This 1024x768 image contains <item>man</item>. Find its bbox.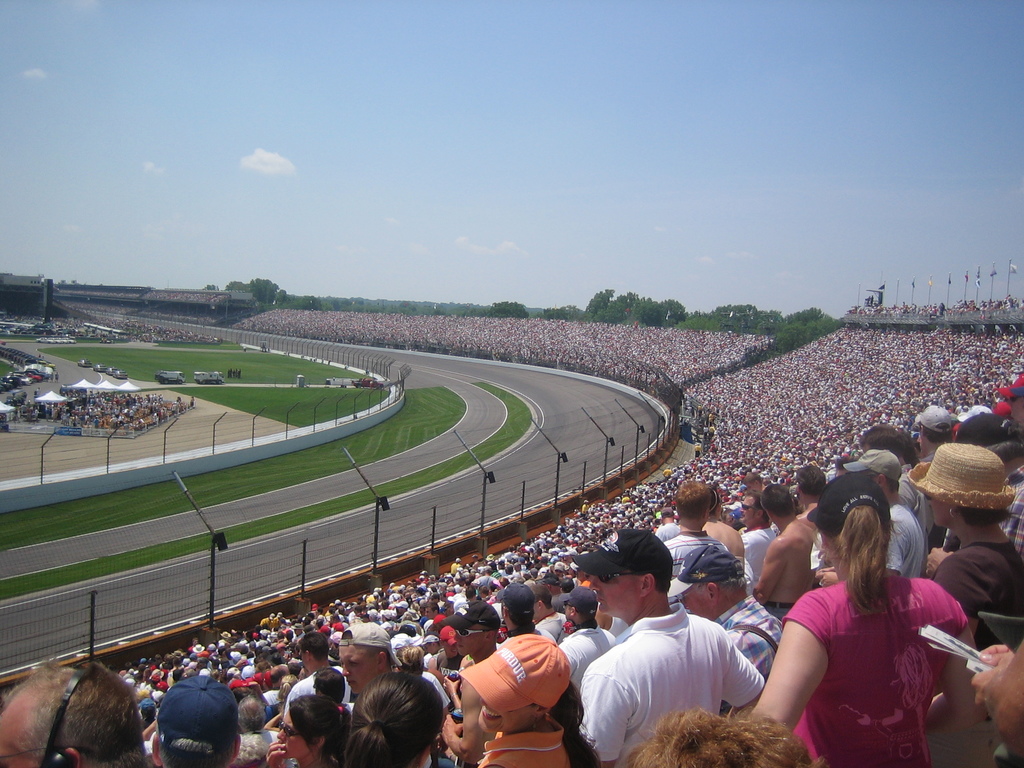
(755, 484, 823, 644).
